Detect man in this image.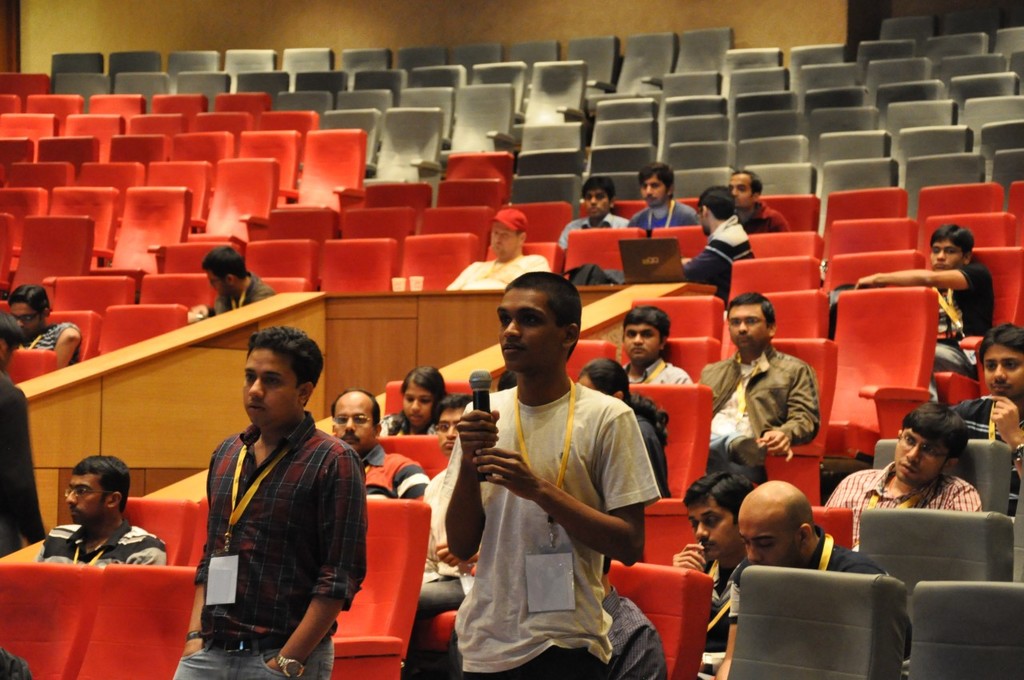
Detection: [left=694, top=290, right=824, bottom=470].
